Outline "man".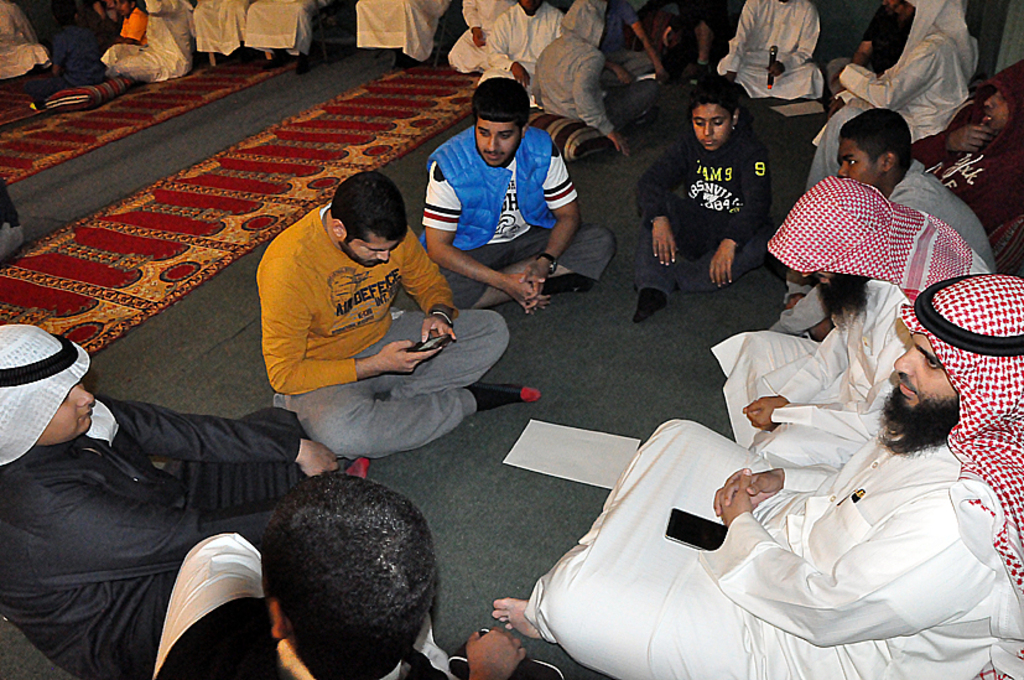
Outline: [left=913, top=59, right=1023, bottom=228].
